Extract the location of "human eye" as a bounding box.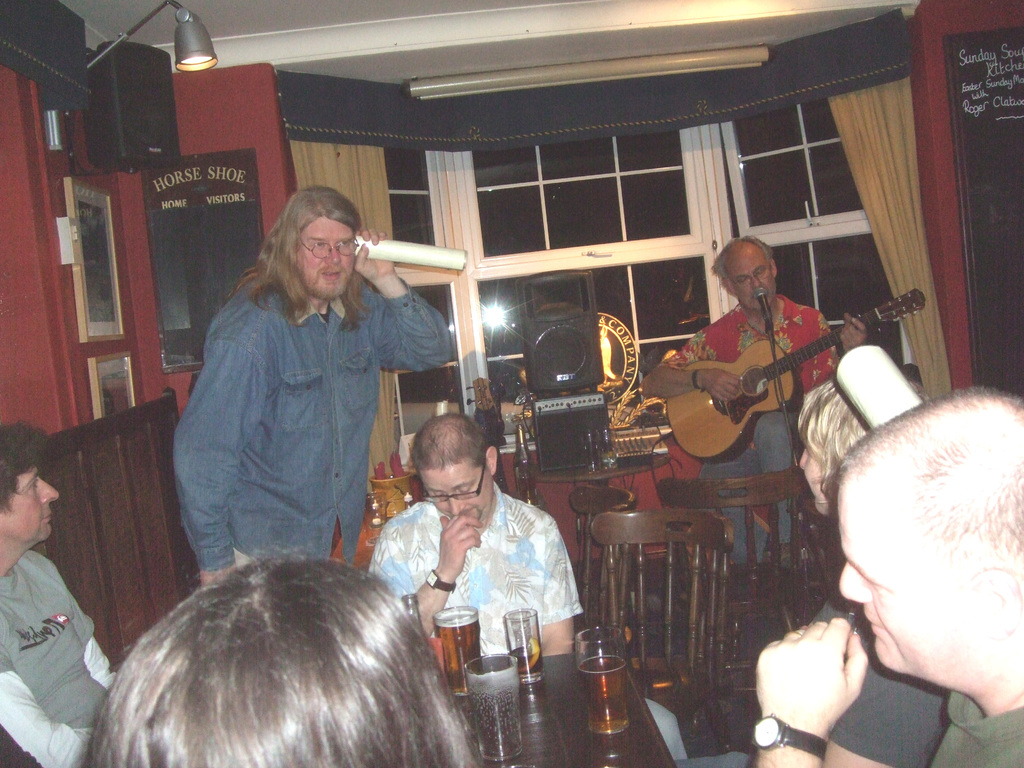
region(309, 238, 328, 252).
